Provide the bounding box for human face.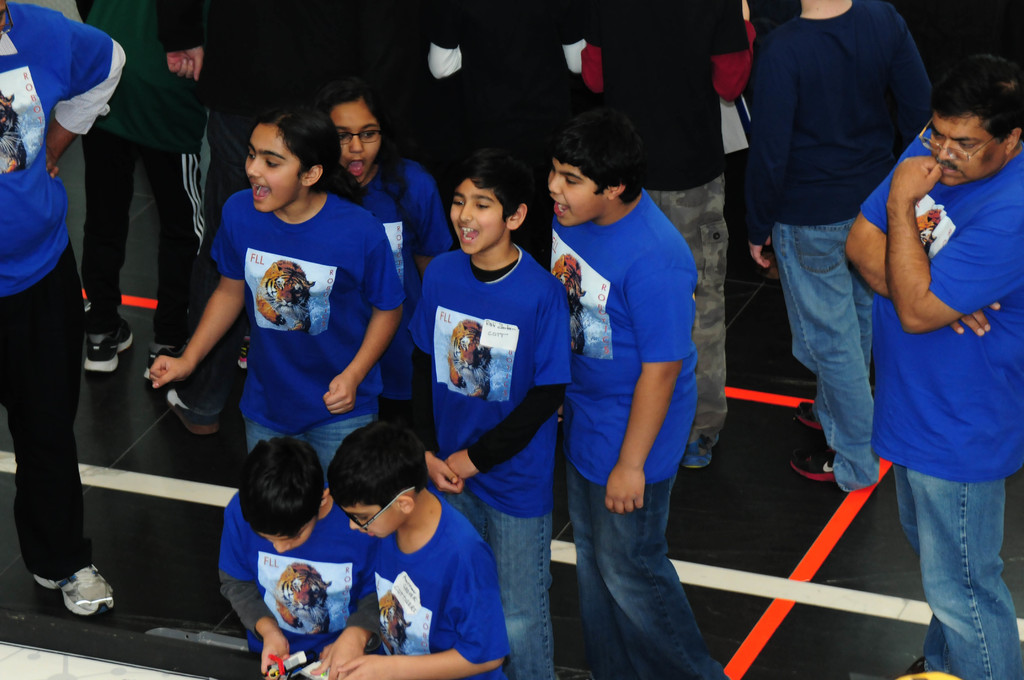
[x1=932, y1=114, x2=1007, y2=183].
